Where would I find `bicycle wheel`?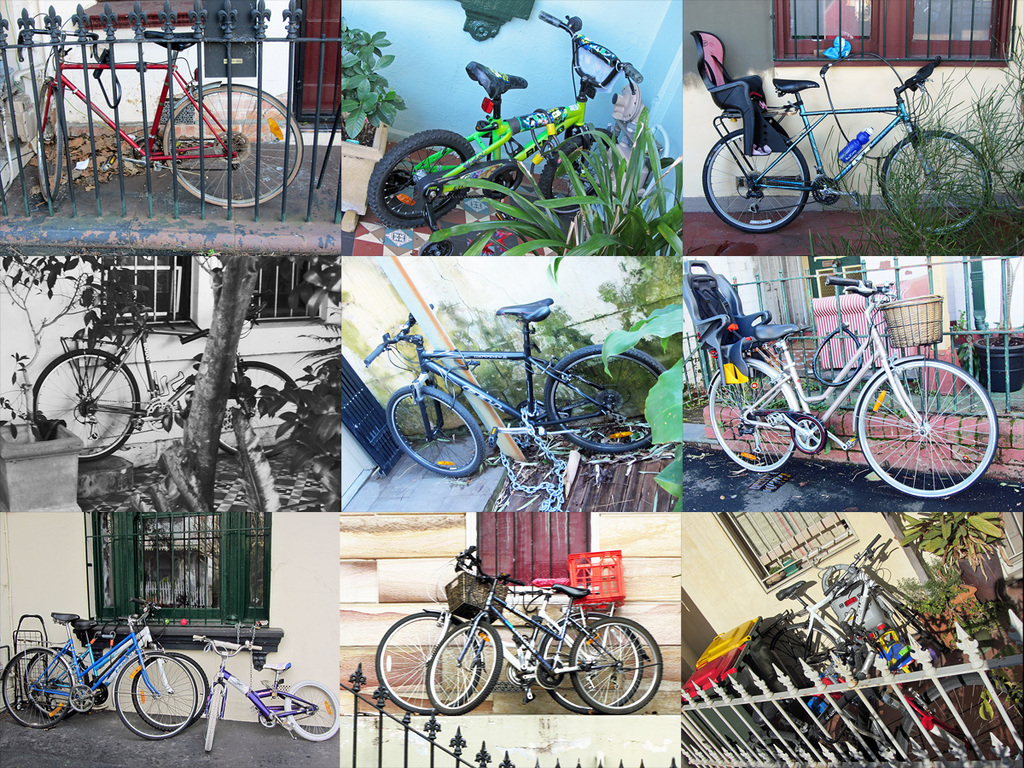
At [701, 124, 810, 235].
